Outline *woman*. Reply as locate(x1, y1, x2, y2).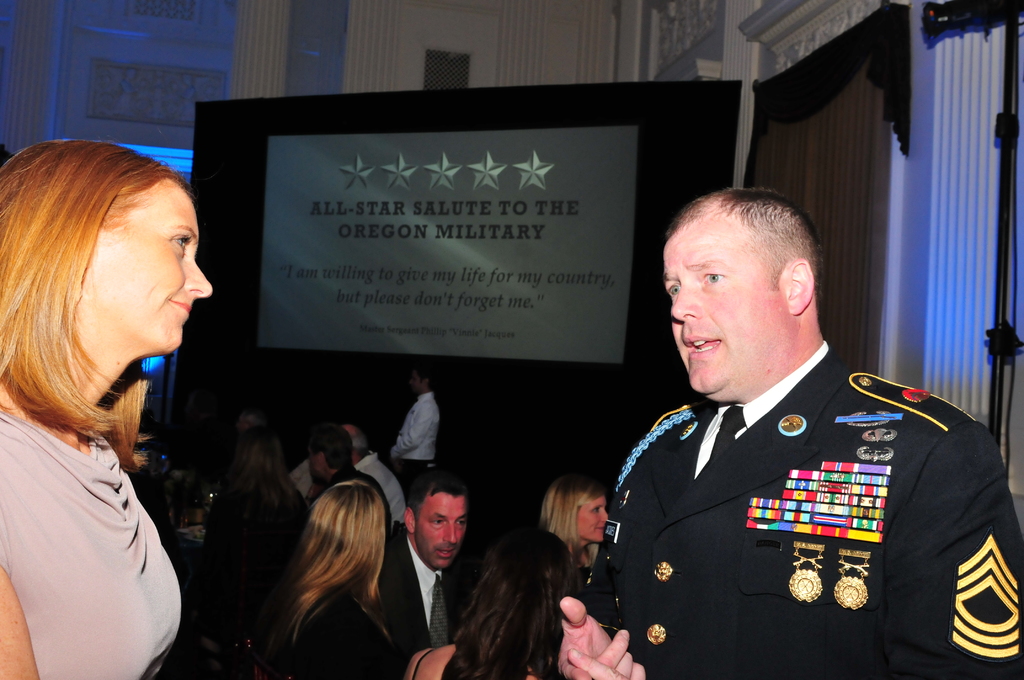
locate(545, 471, 602, 571).
